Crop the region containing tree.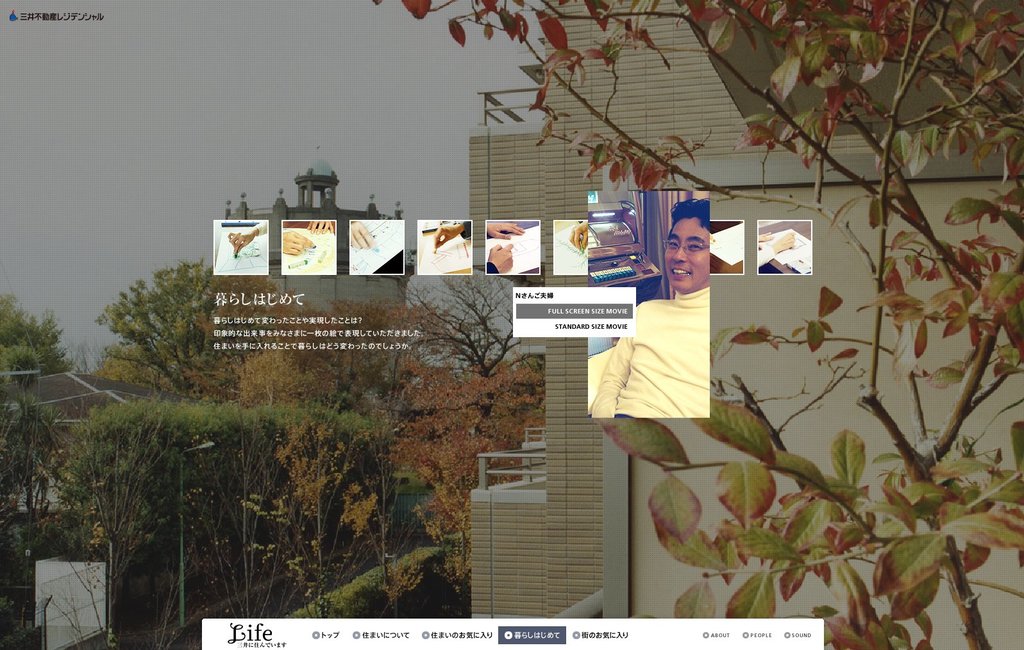
Crop region: 94:238:206:399.
